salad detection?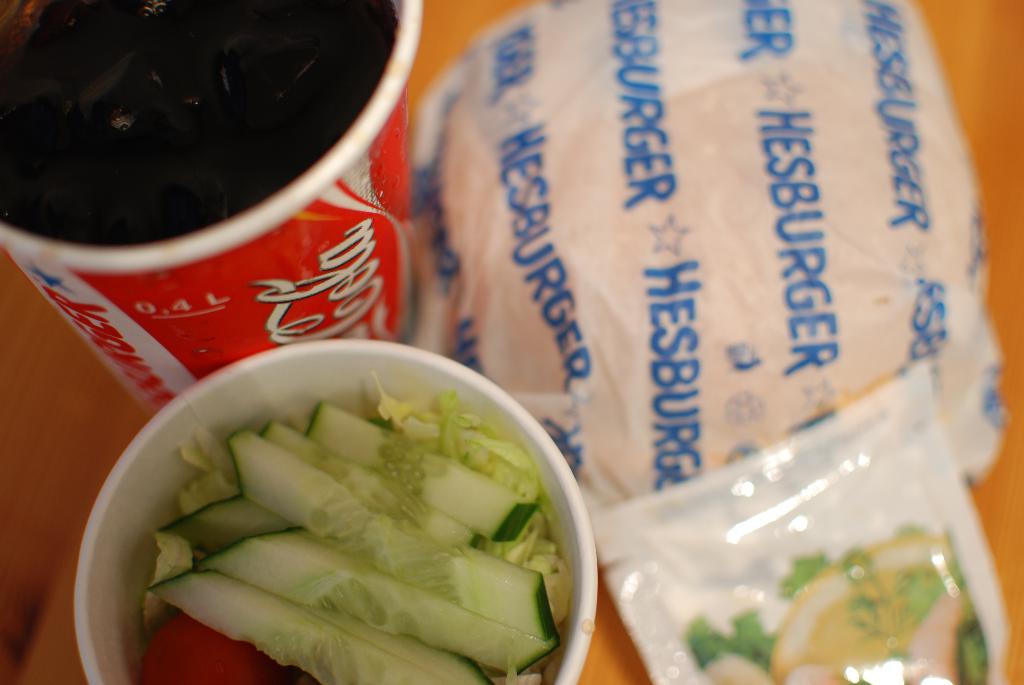
x1=120, y1=375, x2=582, y2=684
